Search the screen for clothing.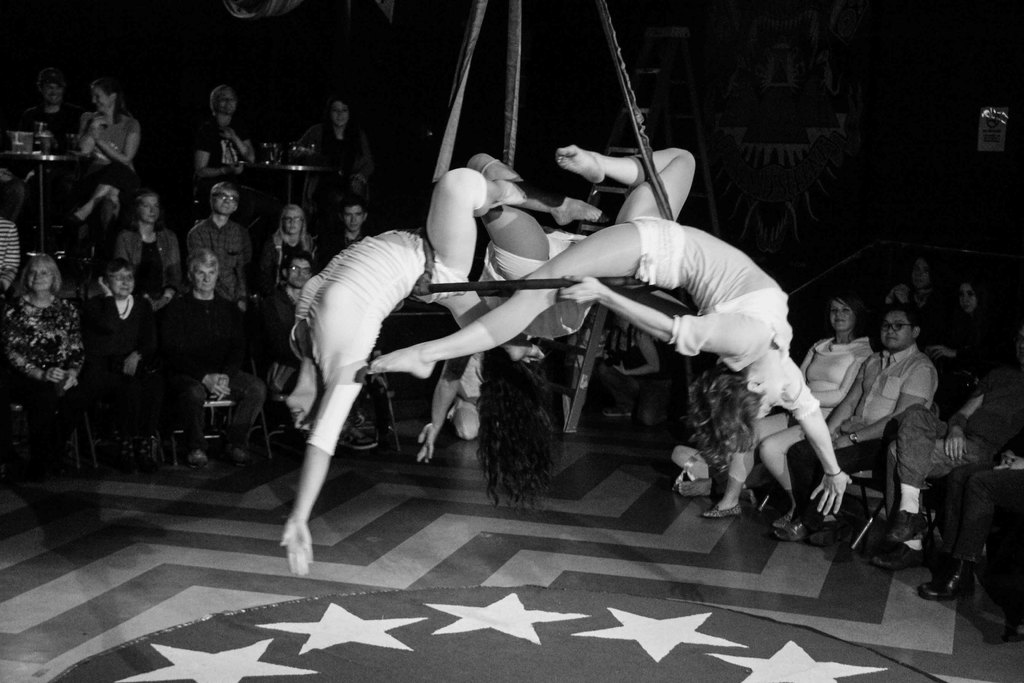
Found at [726,334,868,490].
